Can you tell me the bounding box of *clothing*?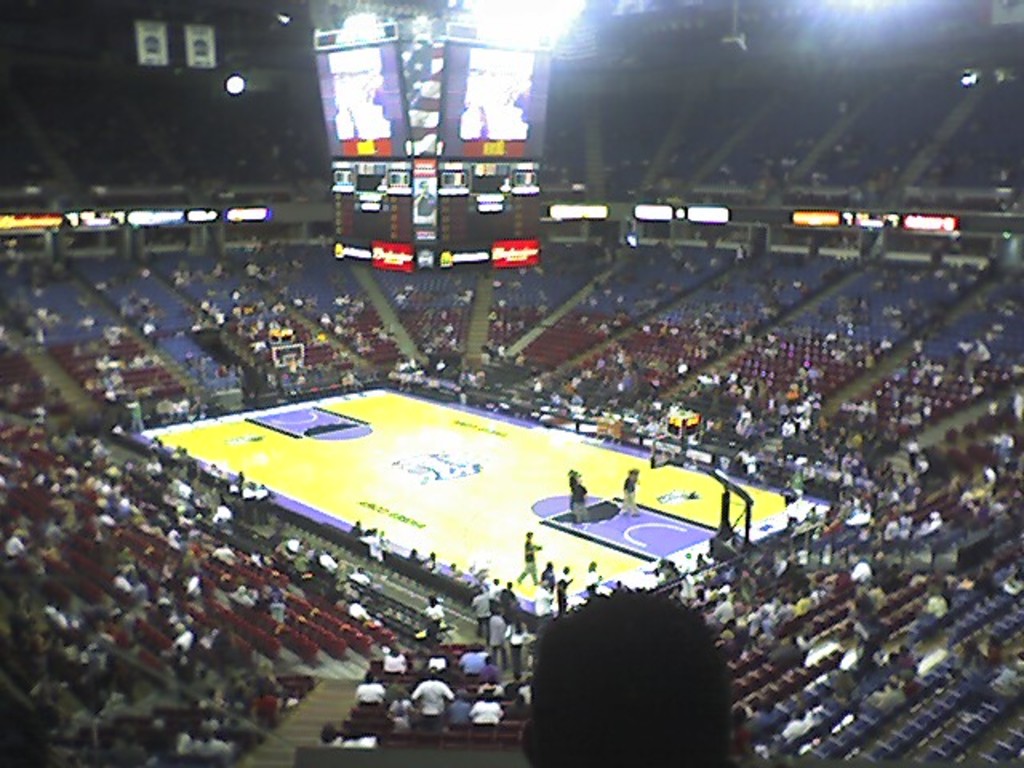
<bbox>851, 562, 872, 587</bbox>.
